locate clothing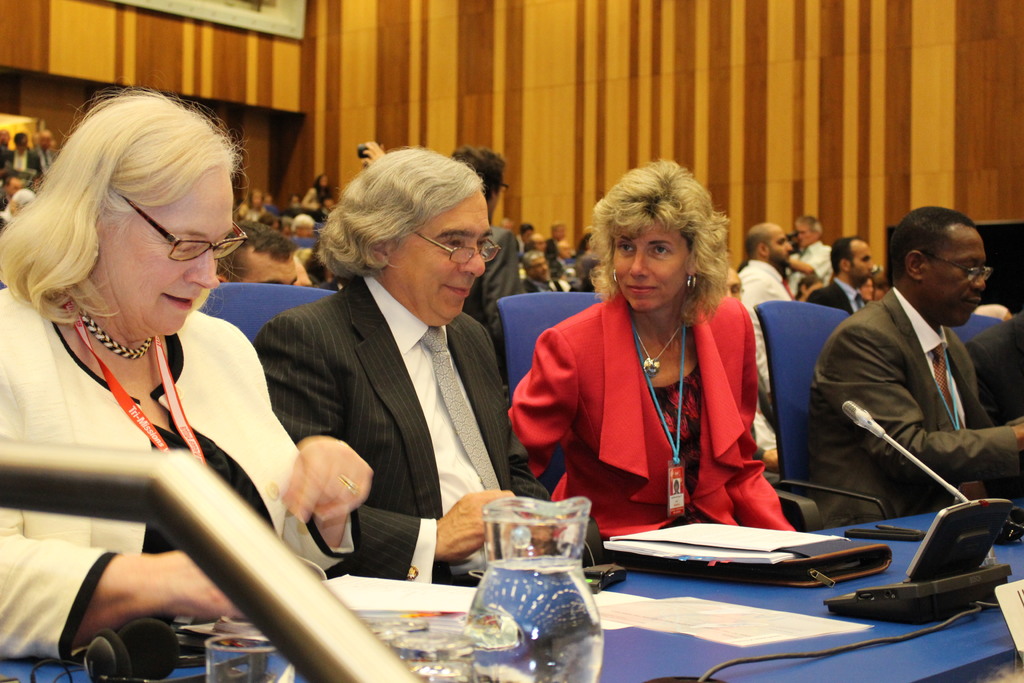
bbox=(545, 240, 557, 260)
